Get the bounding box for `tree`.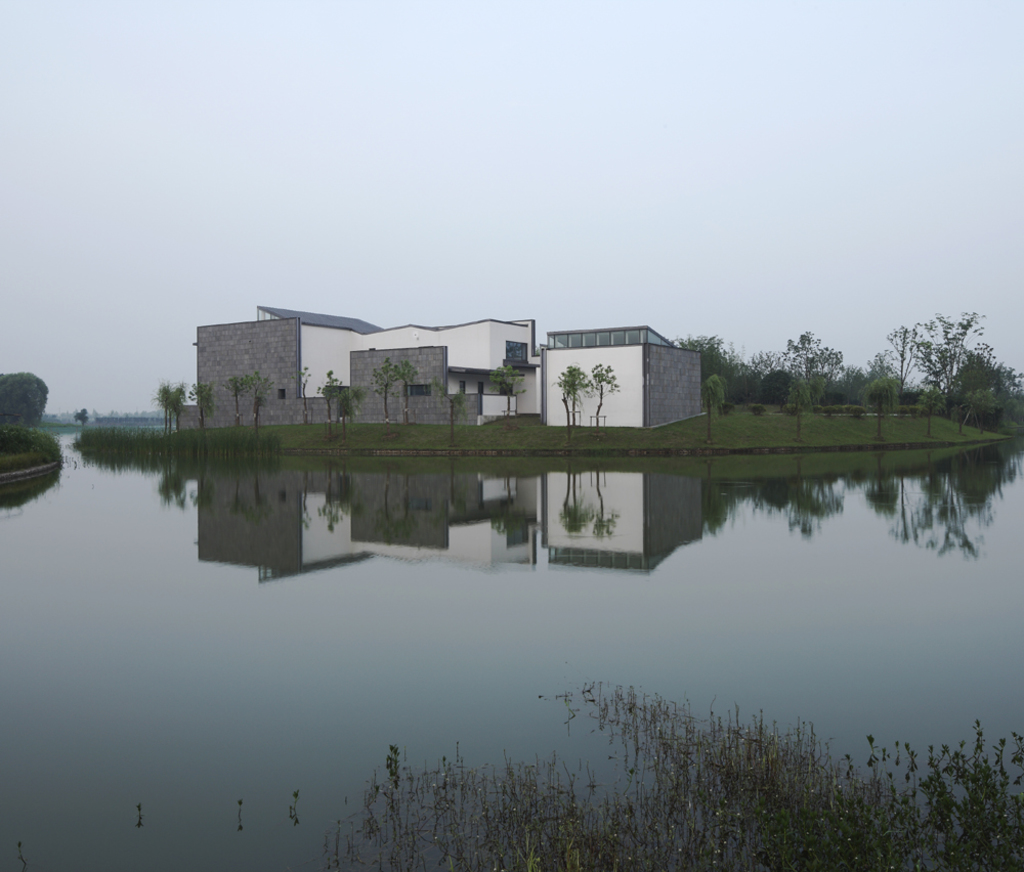
[left=250, top=376, right=274, bottom=424].
